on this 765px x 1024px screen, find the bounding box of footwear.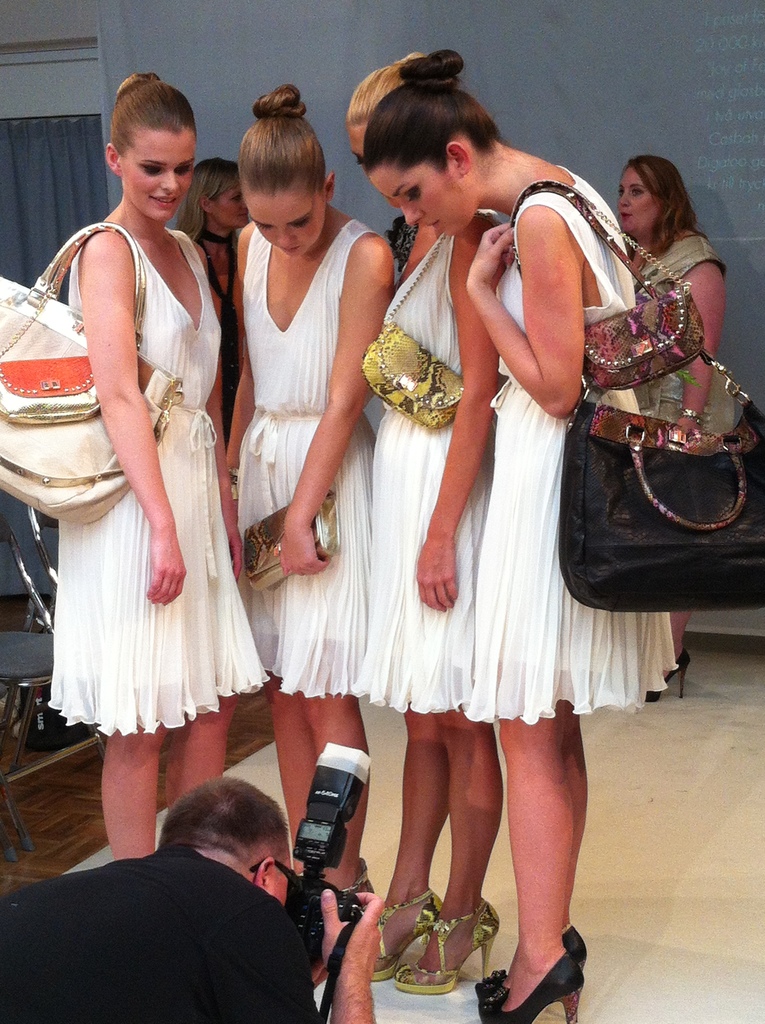
Bounding box: <bbox>369, 893, 441, 986</bbox>.
